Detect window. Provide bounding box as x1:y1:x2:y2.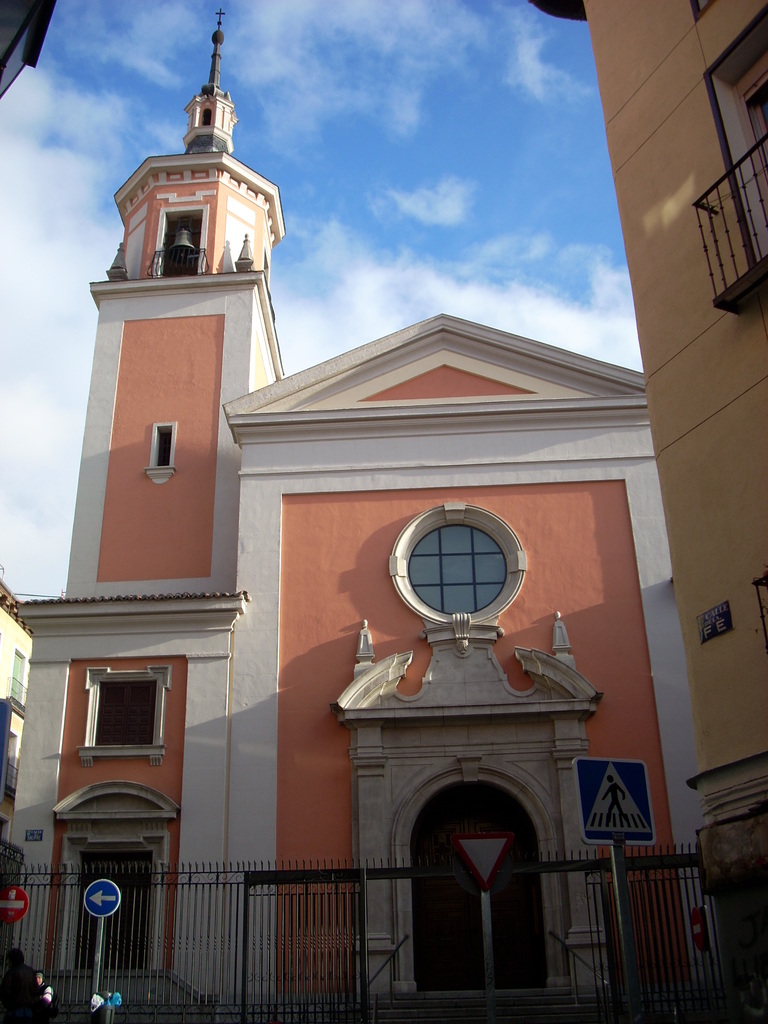
399:513:542:626.
